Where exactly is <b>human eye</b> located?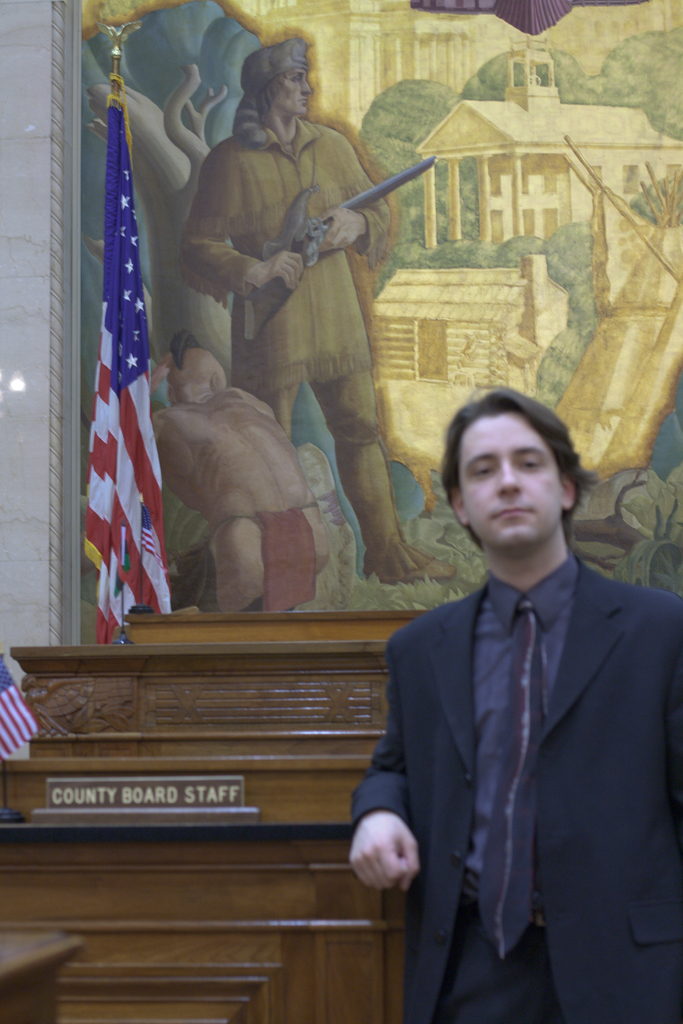
Its bounding box is (left=468, top=463, right=496, bottom=479).
